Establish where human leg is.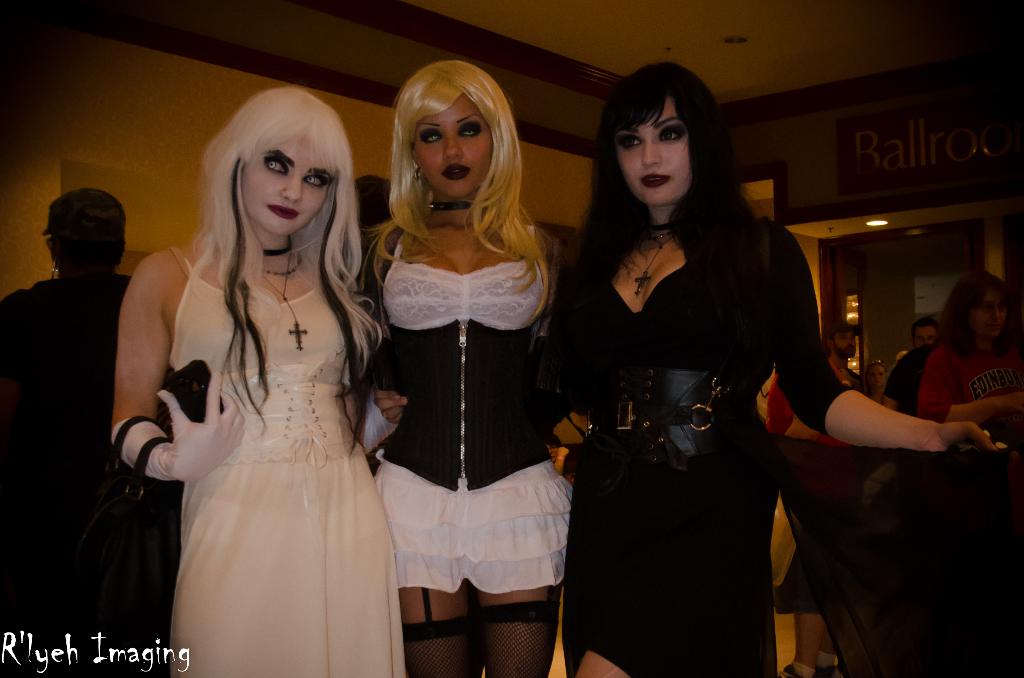
Established at l=397, t=581, r=479, b=677.
